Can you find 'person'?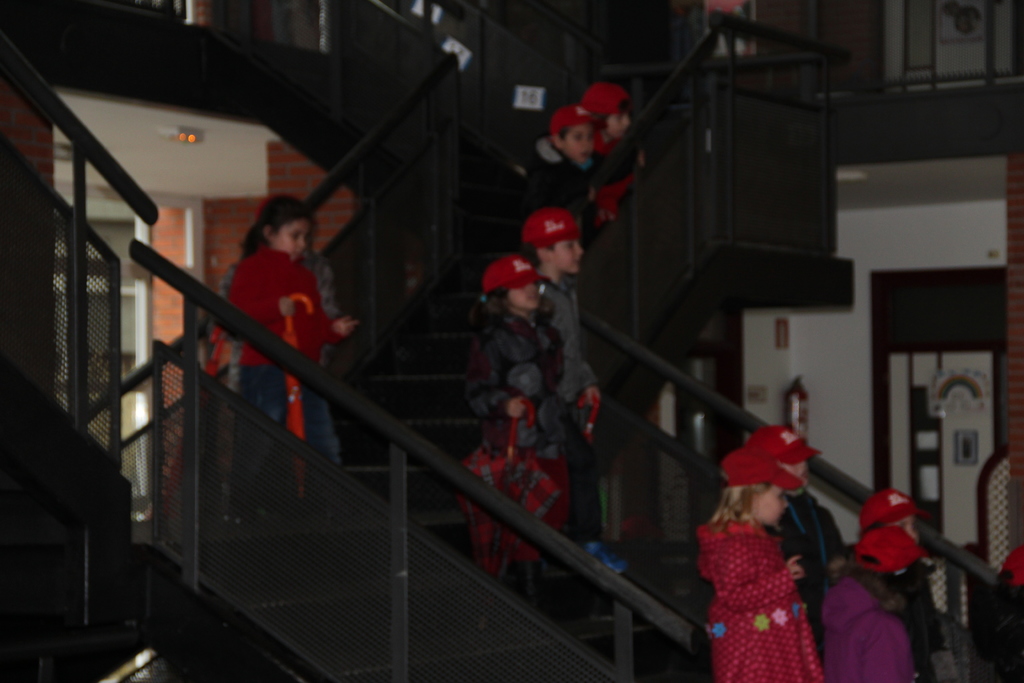
Yes, bounding box: <bbox>214, 198, 341, 358</bbox>.
